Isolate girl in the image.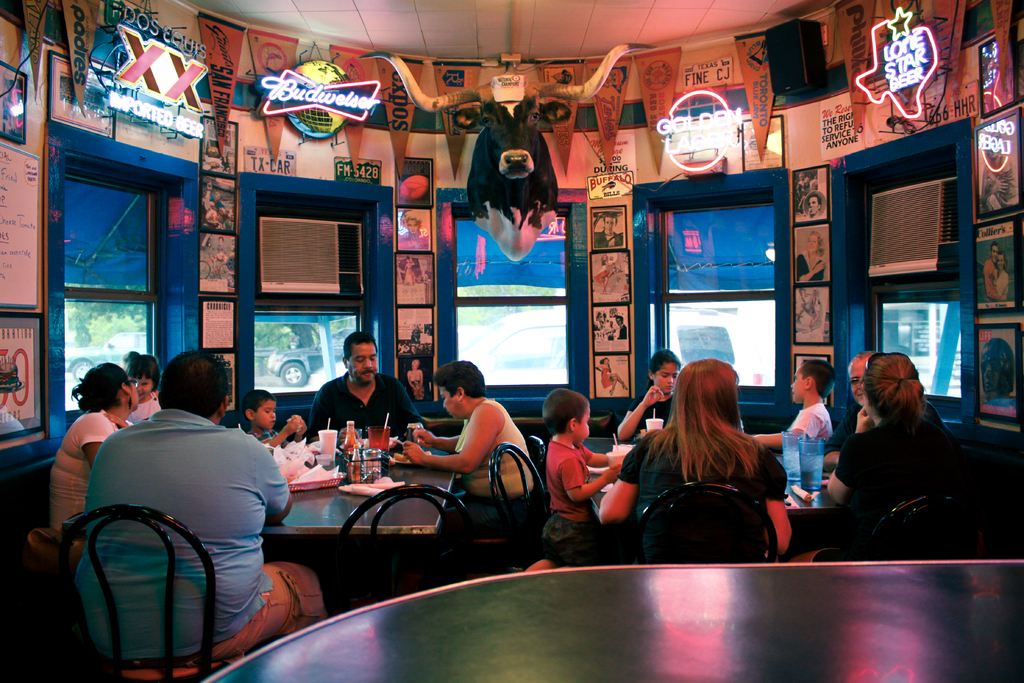
Isolated region: [x1=582, y1=354, x2=797, y2=560].
